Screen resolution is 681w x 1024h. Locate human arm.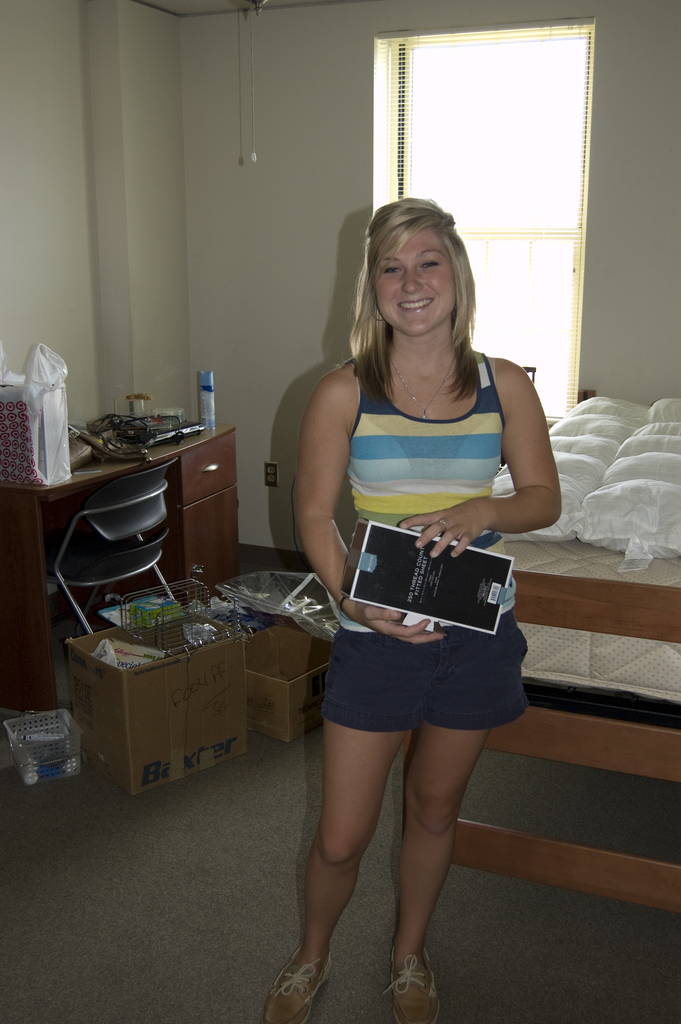
298/361/445/644.
